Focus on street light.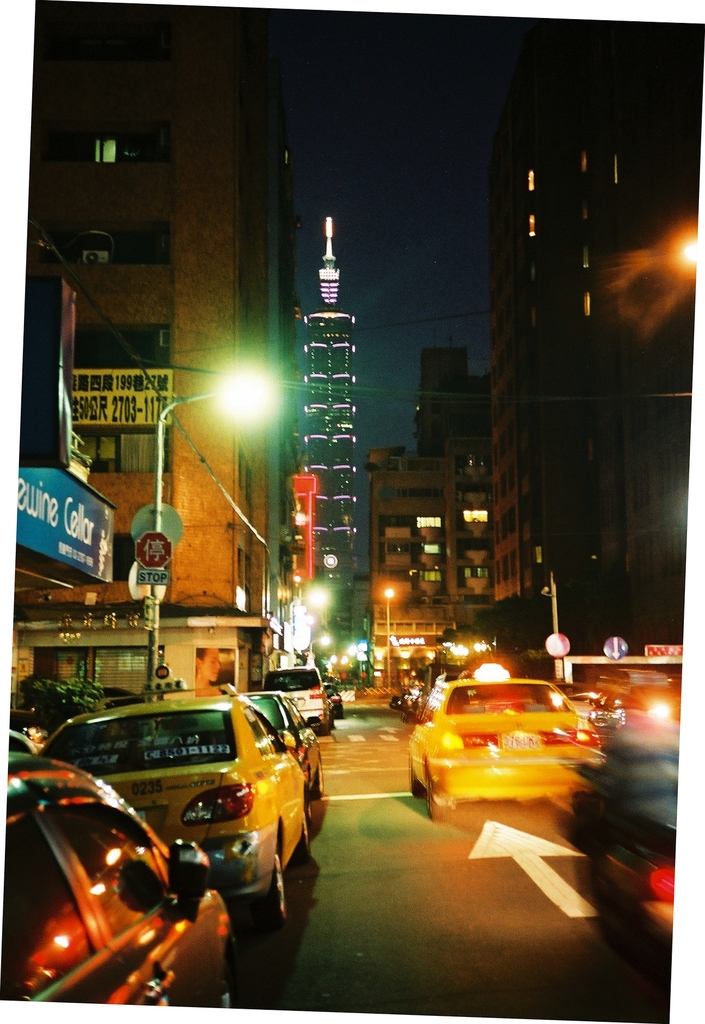
Focused at [279,581,334,667].
